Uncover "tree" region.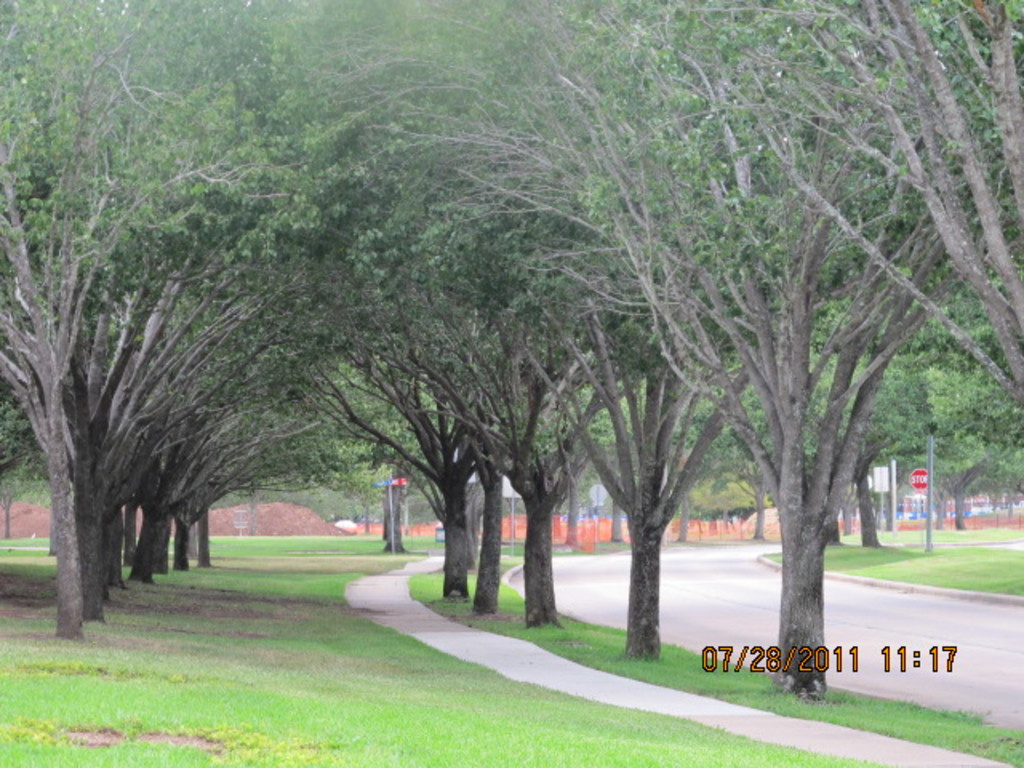
Uncovered: x1=798 y1=299 x2=923 y2=538.
